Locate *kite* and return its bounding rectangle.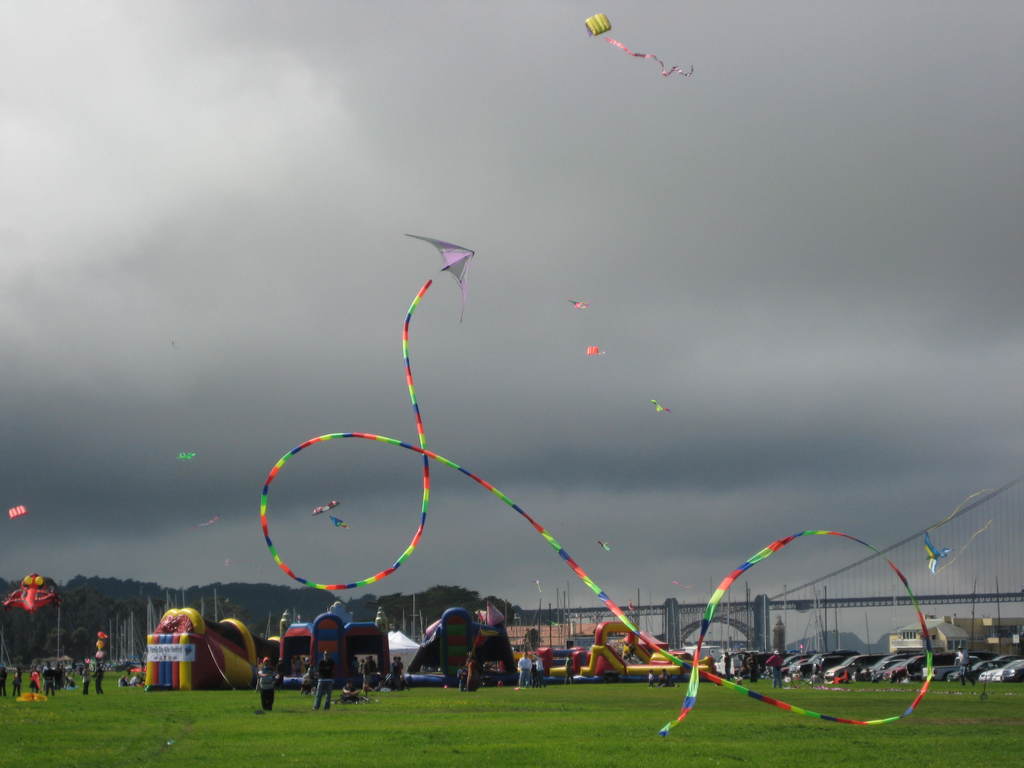
BBox(0, 569, 62, 614).
